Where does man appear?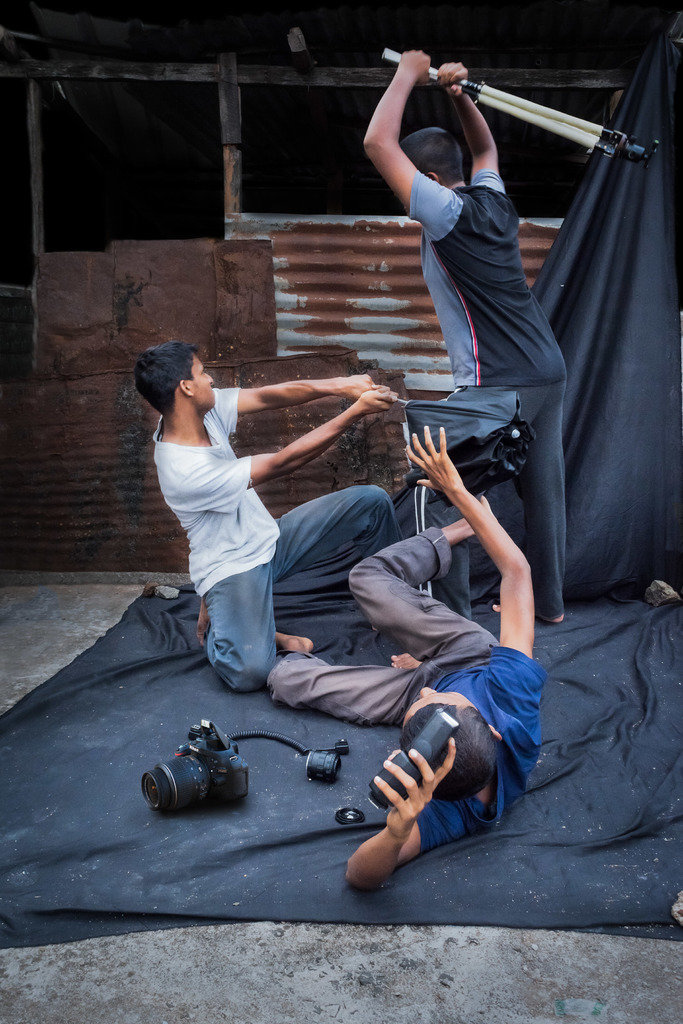
Appears at box=[129, 330, 373, 702].
